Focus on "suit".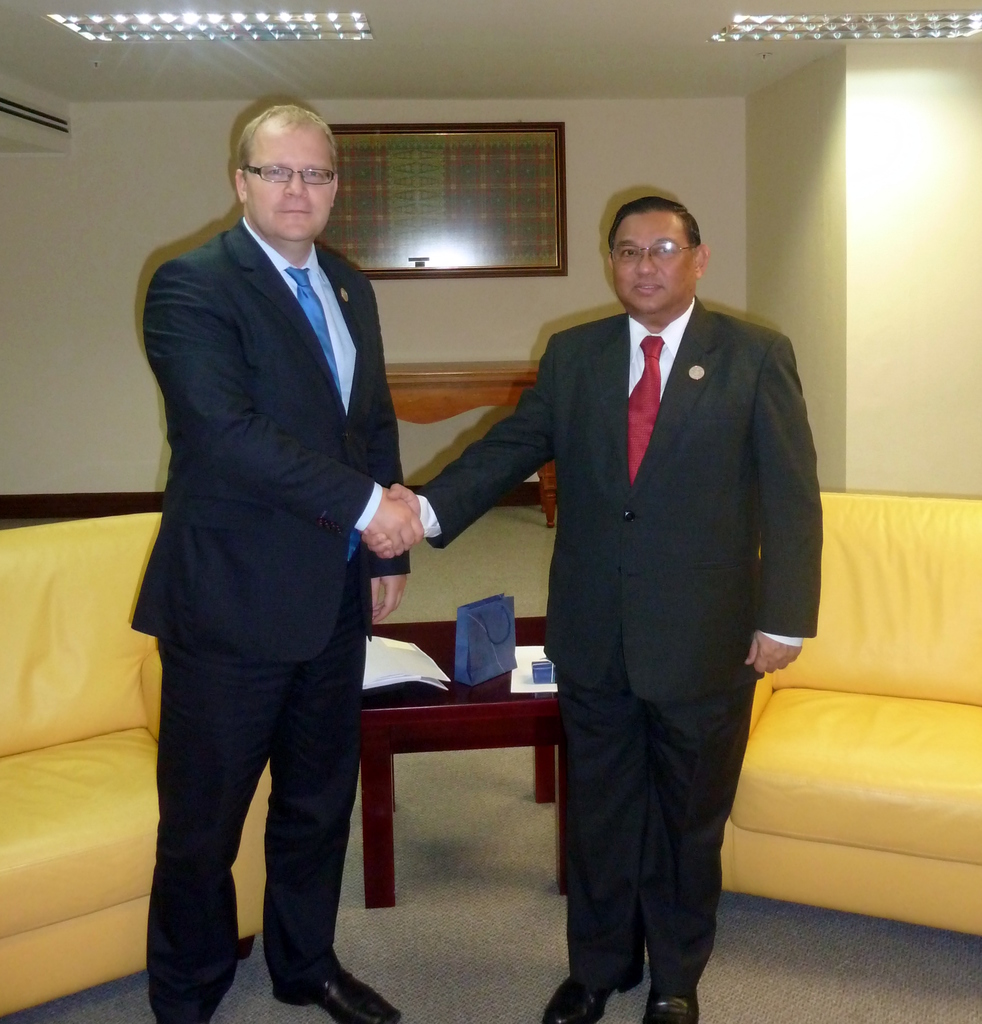
Focused at pyautogui.locateOnScreen(133, 220, 413, 1023).
